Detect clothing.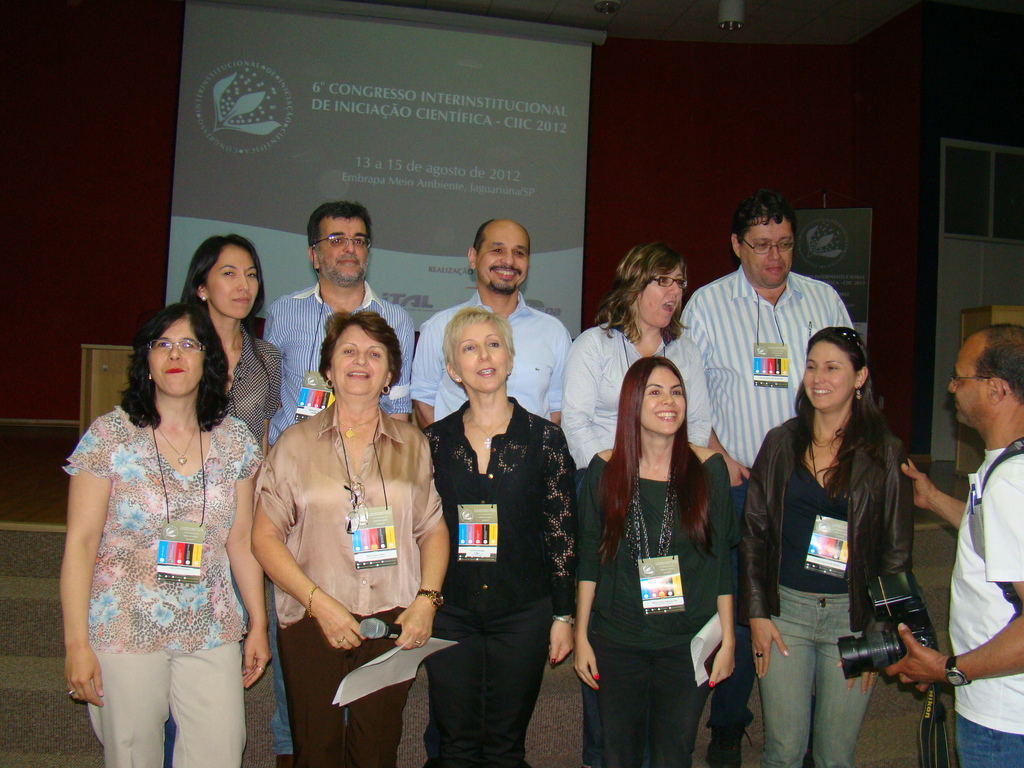
Detected at pyautogui.locateOnScreen(61, 388, 252, 720).
